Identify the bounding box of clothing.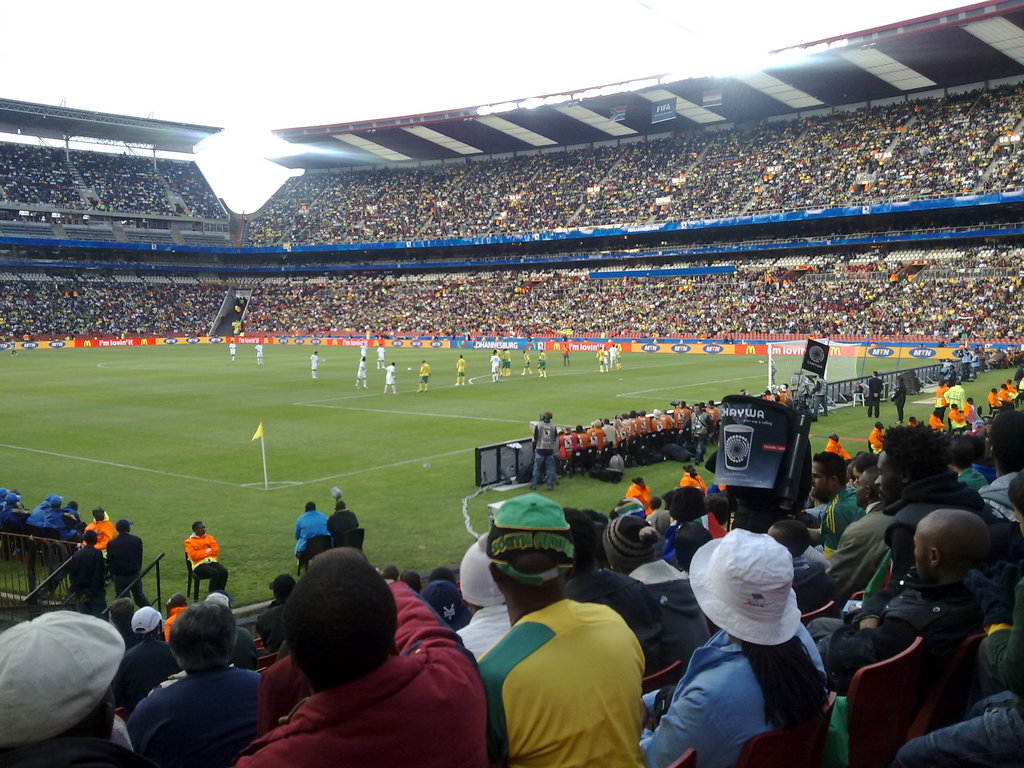
186/540/223/588.
